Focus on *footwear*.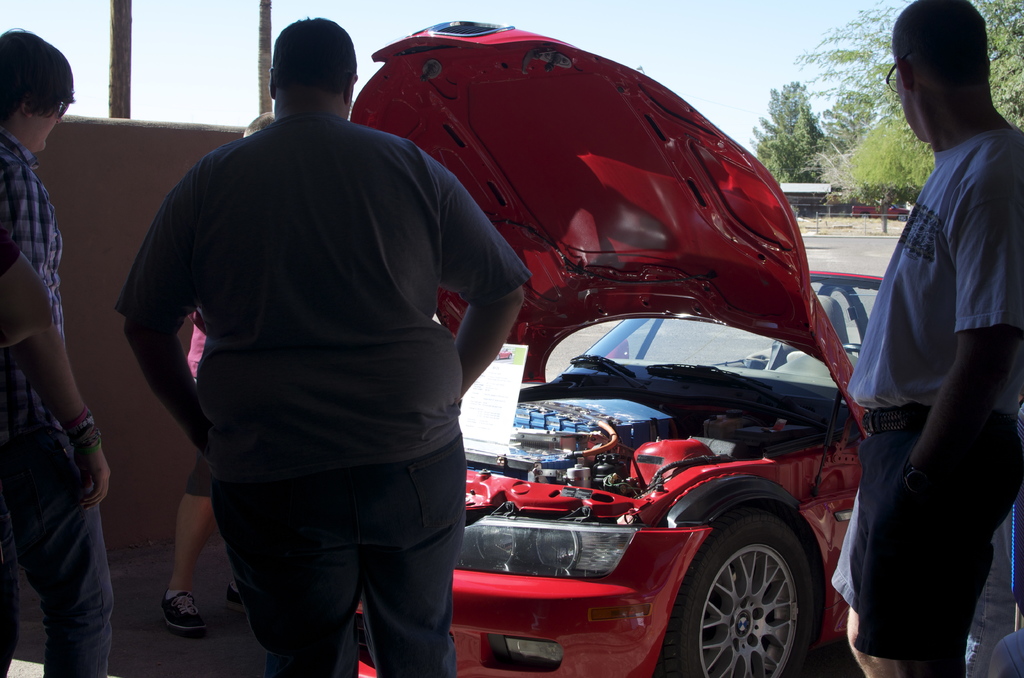
Focused at l=158, t=591, r=212, b=642.
